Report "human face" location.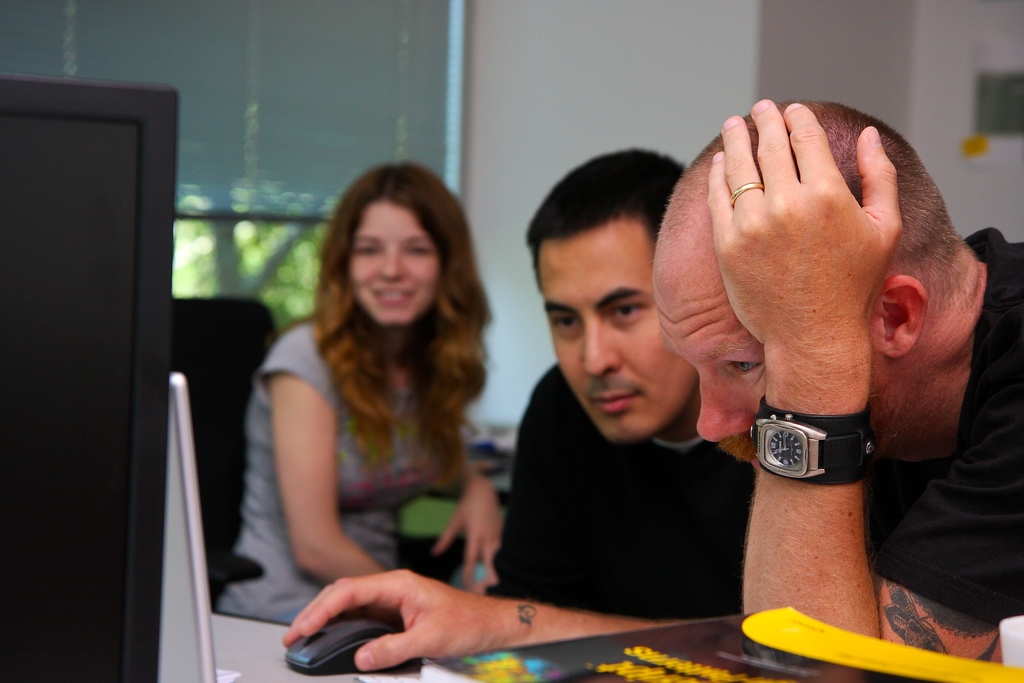
Report: <region>654, 209, 889, 465</region>.
